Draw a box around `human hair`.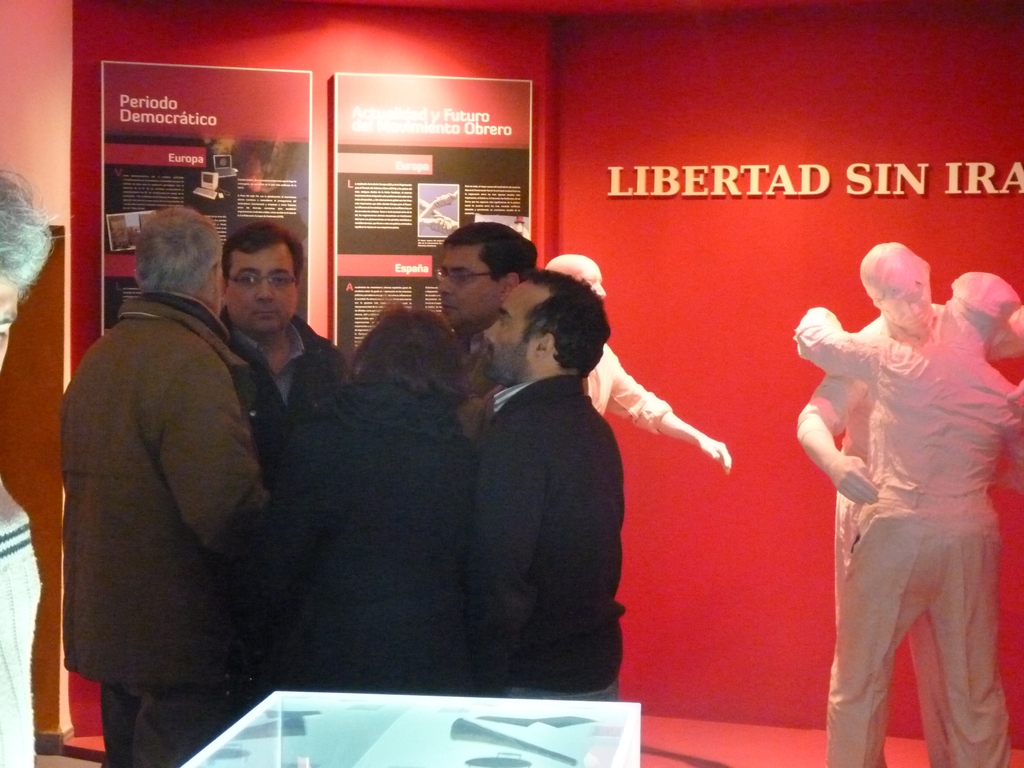
box=[348, 299, 472, 399].
